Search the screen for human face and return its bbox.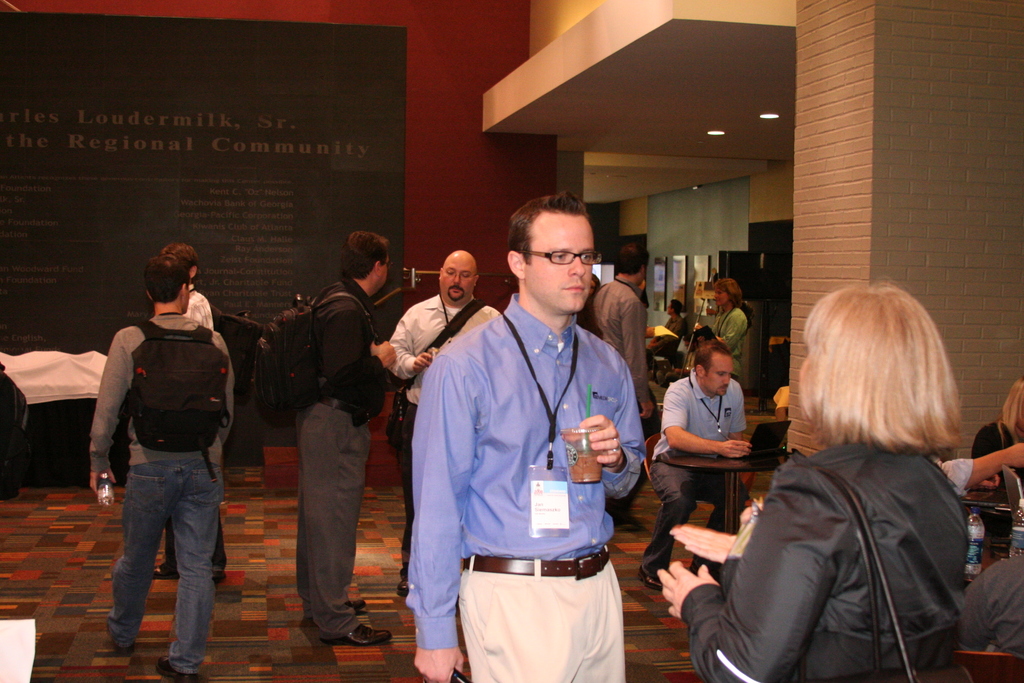
Found: pyautogui.locateOnScreen(439, 263, 469, 303).
